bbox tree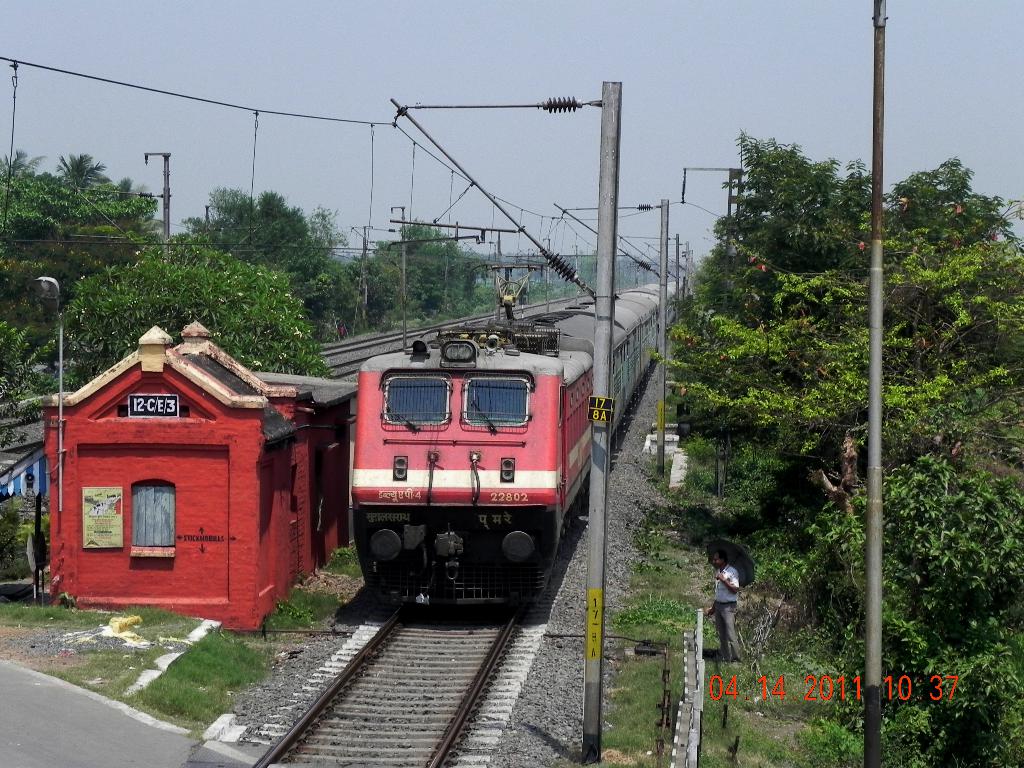
box(109, 175, 146, 200)
